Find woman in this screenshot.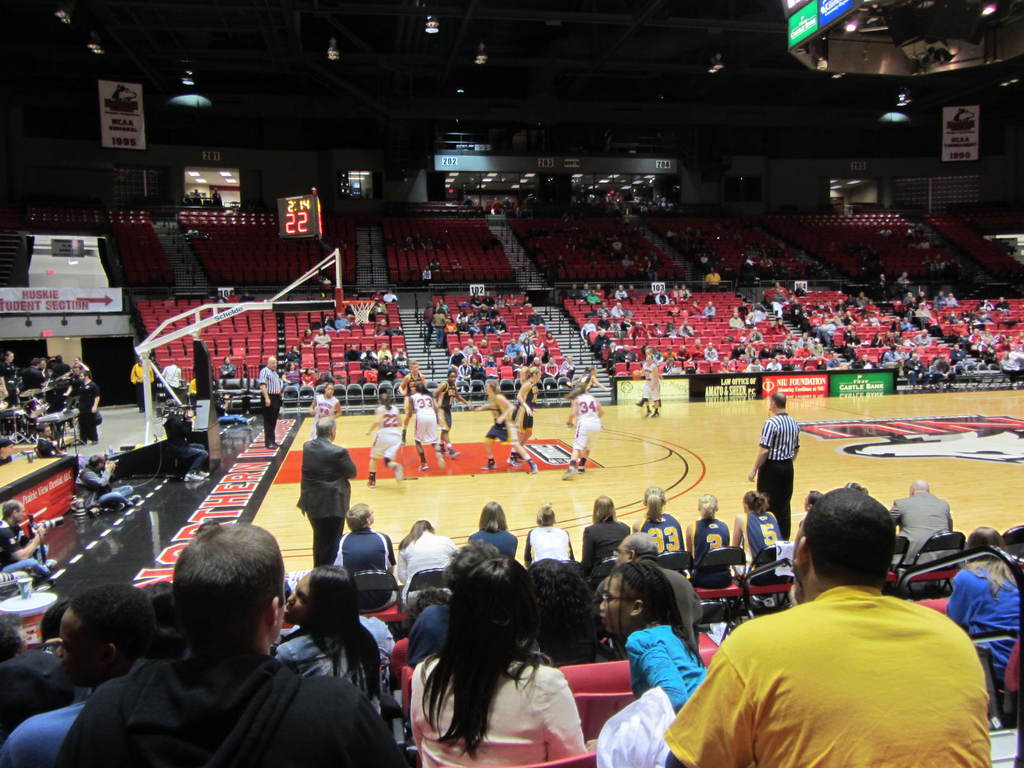
The bounding box for woman is [505,367,543,466].
